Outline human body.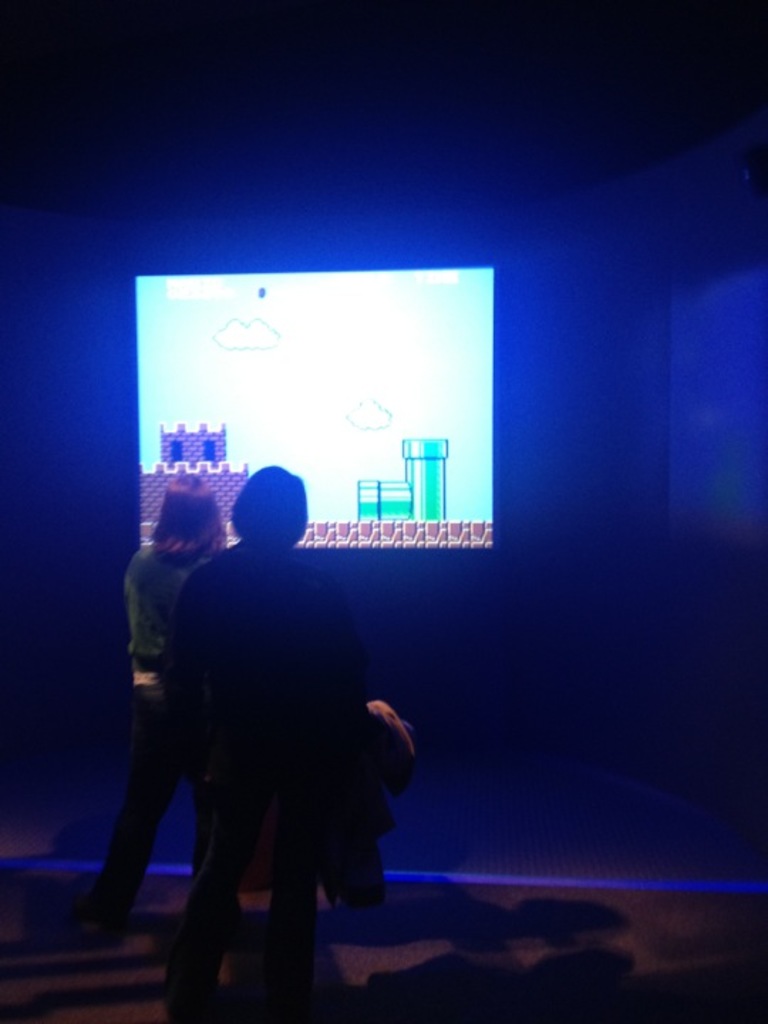
Outline: {"left": 155, "top": 466, "right": 374, "bottom": 1023}.
